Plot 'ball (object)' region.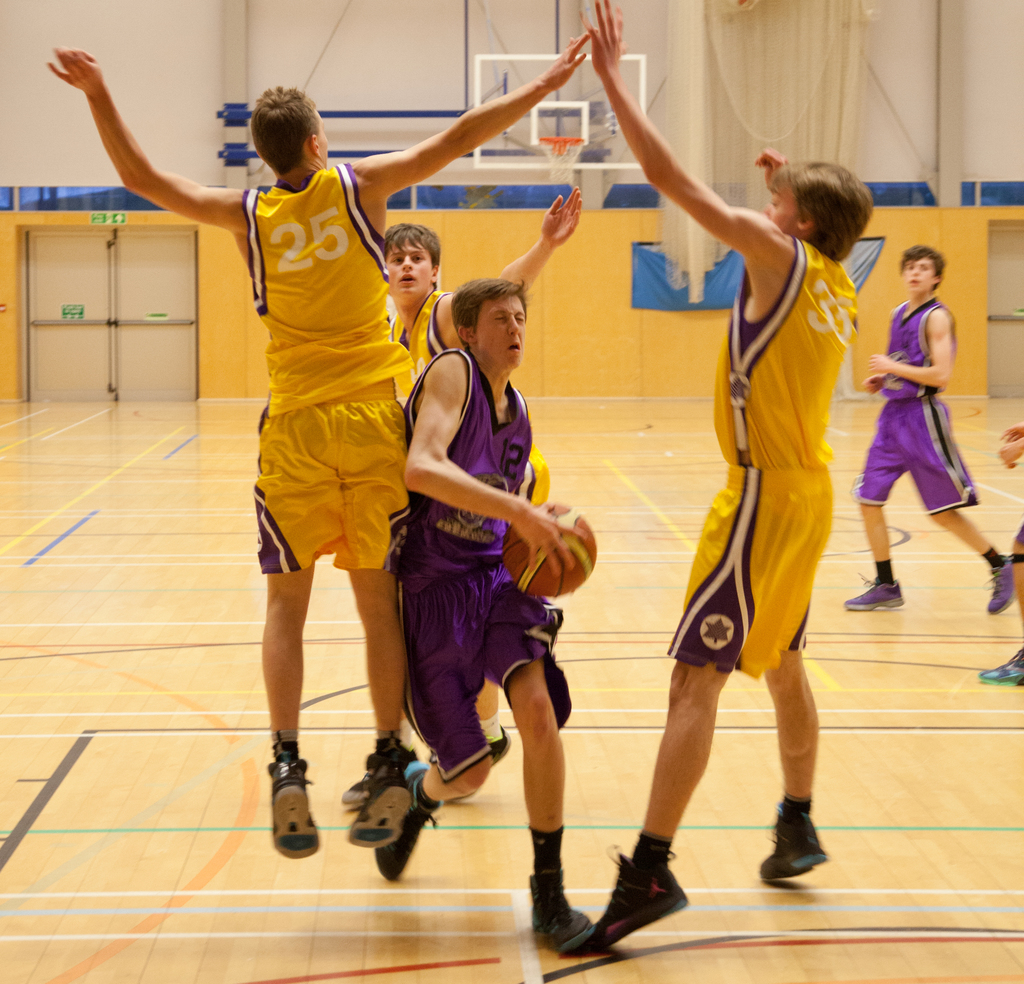
Plotted at box(504, 500, 598, 599).
